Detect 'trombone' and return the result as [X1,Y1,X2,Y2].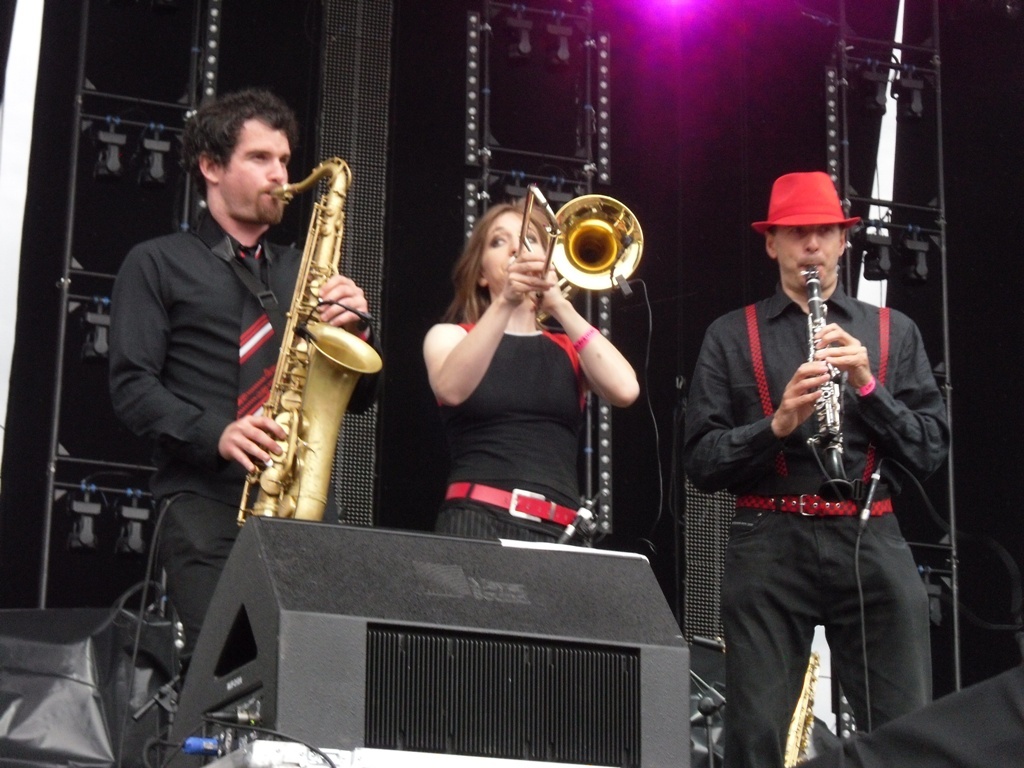
[506,183,647,321].
